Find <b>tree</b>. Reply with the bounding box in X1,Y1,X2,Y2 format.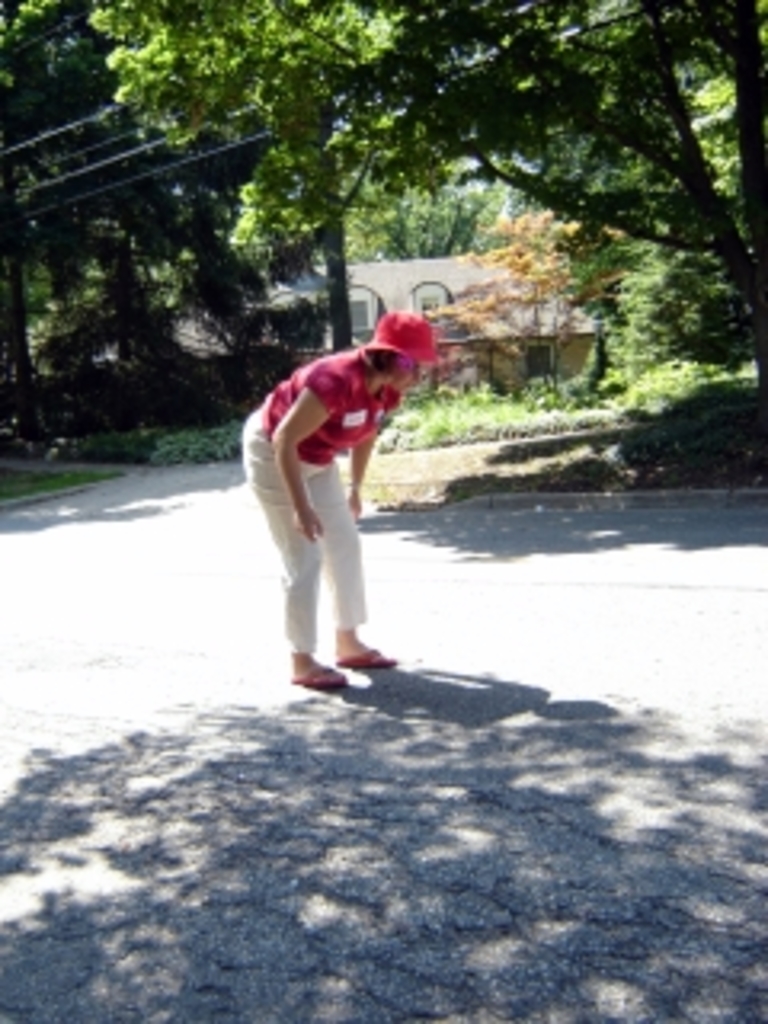
301,0,765,403.
